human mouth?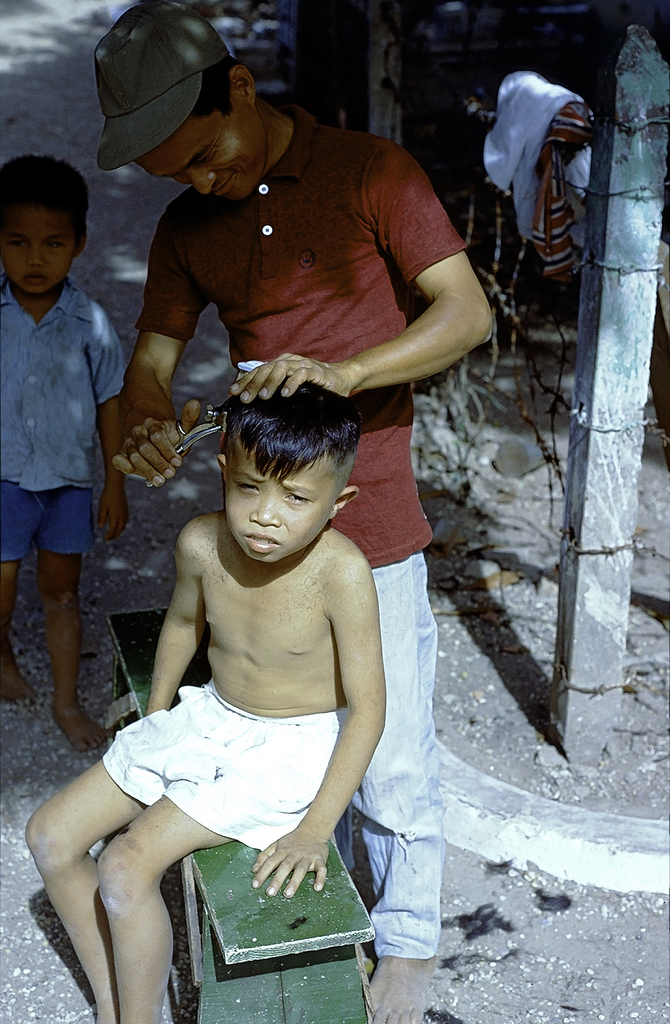
box(216, 178, 228, 199)
